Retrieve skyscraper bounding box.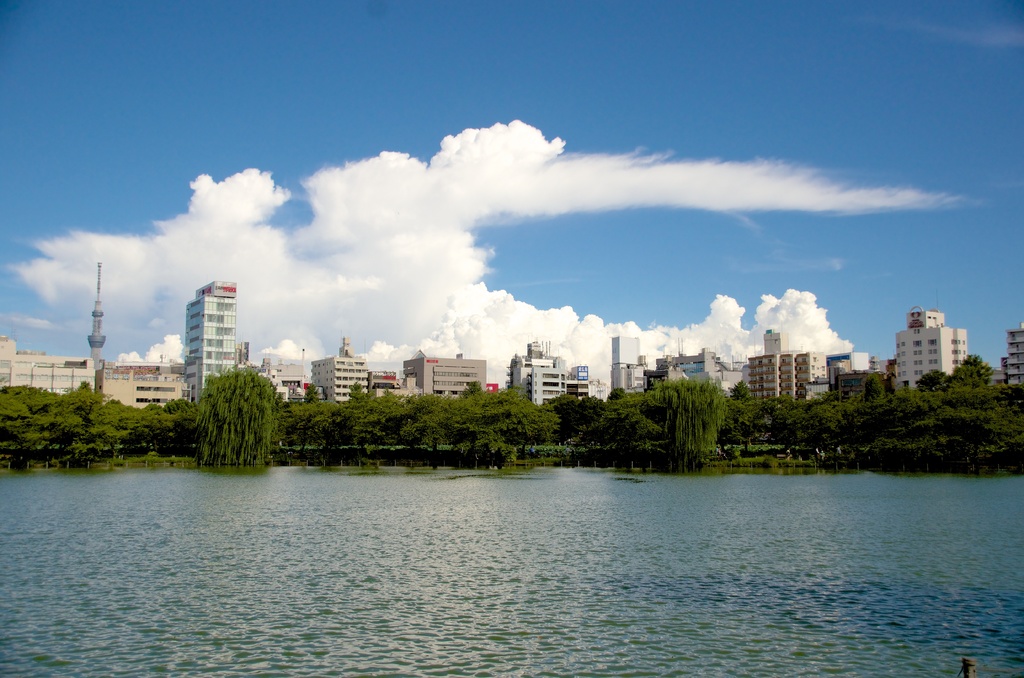
Bounding box: Rect(304, 335, 379, 406).
